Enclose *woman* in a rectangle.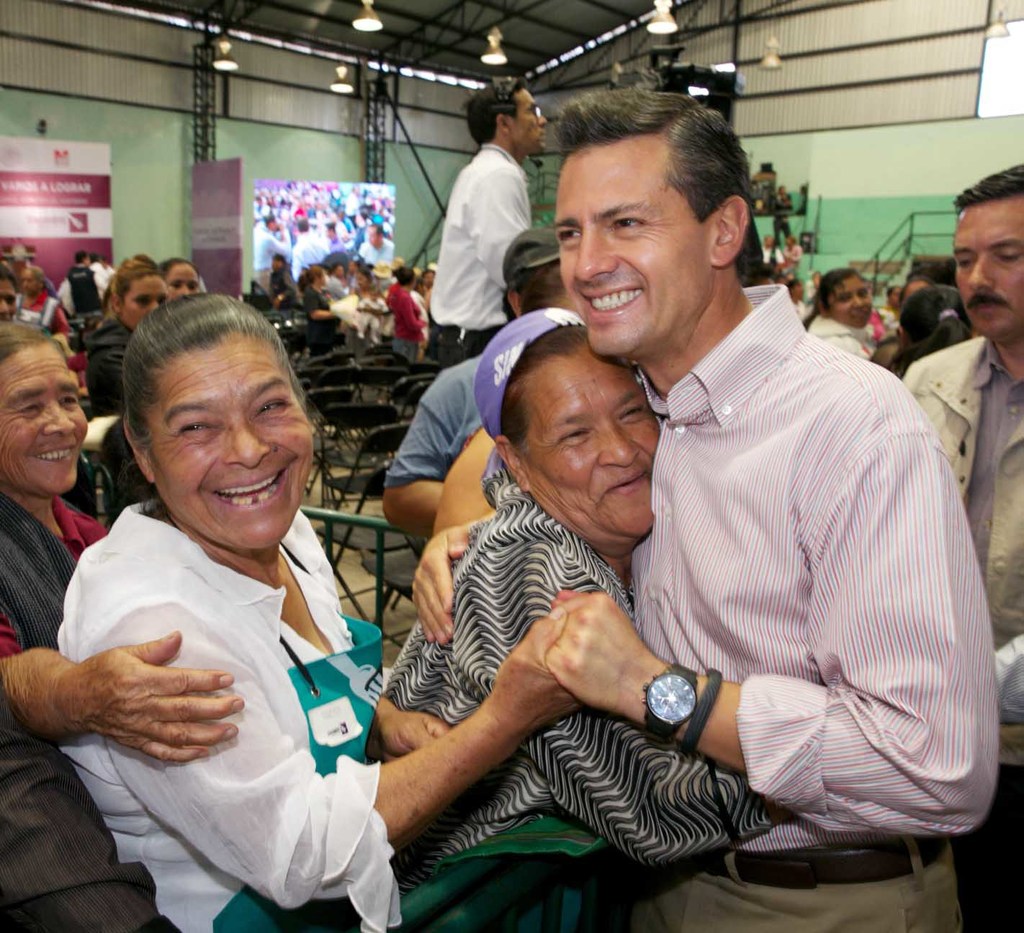
box=[384, 268, 426, 364].
